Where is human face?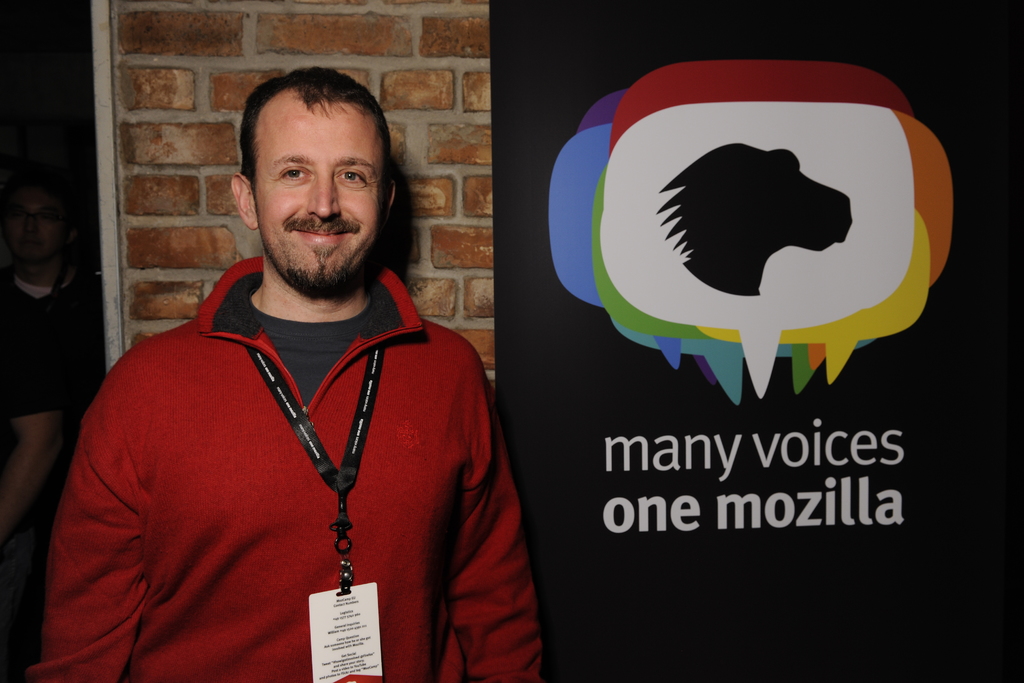
261 113 384 287.
